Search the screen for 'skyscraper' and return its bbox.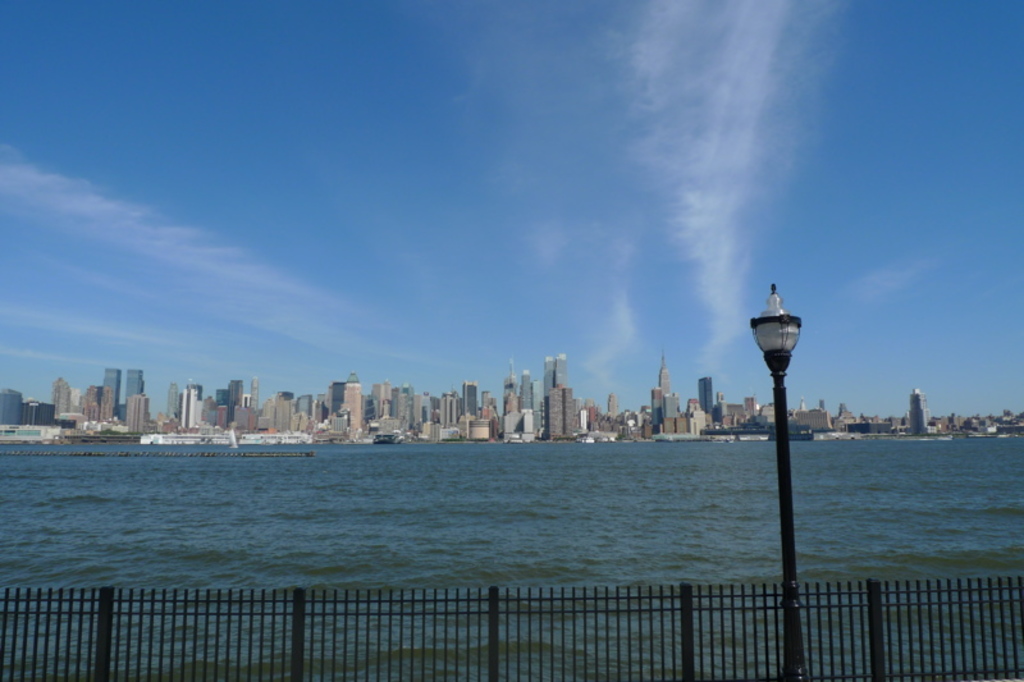
Found: (206, 403, 230, 439).
